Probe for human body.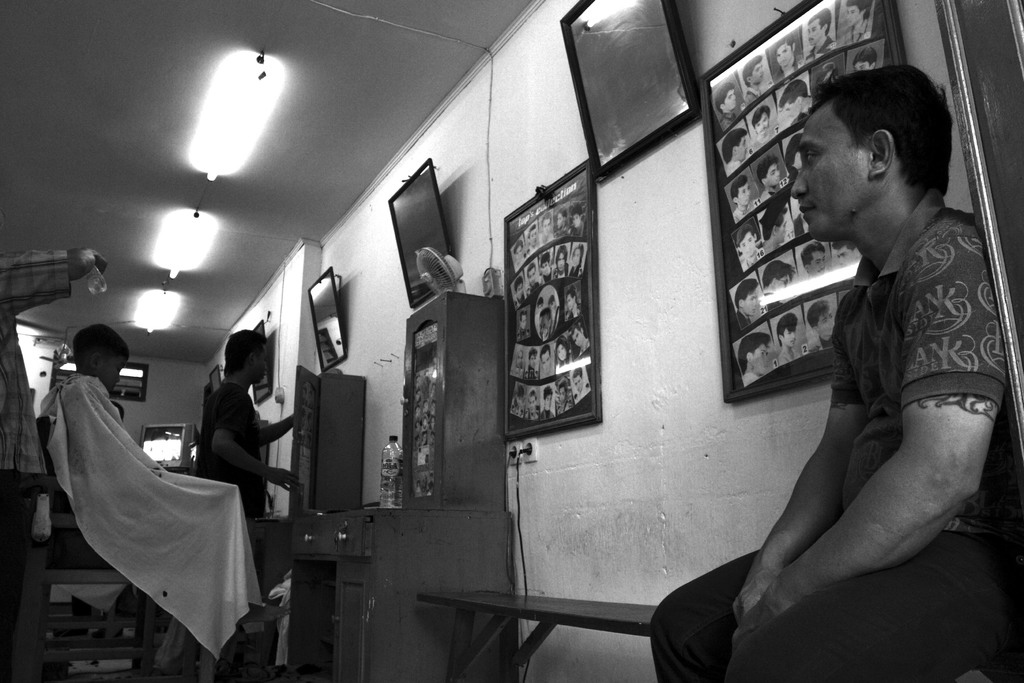
Probe result: pyautogui.locateOnScreen(832, 240, 860, 268).
